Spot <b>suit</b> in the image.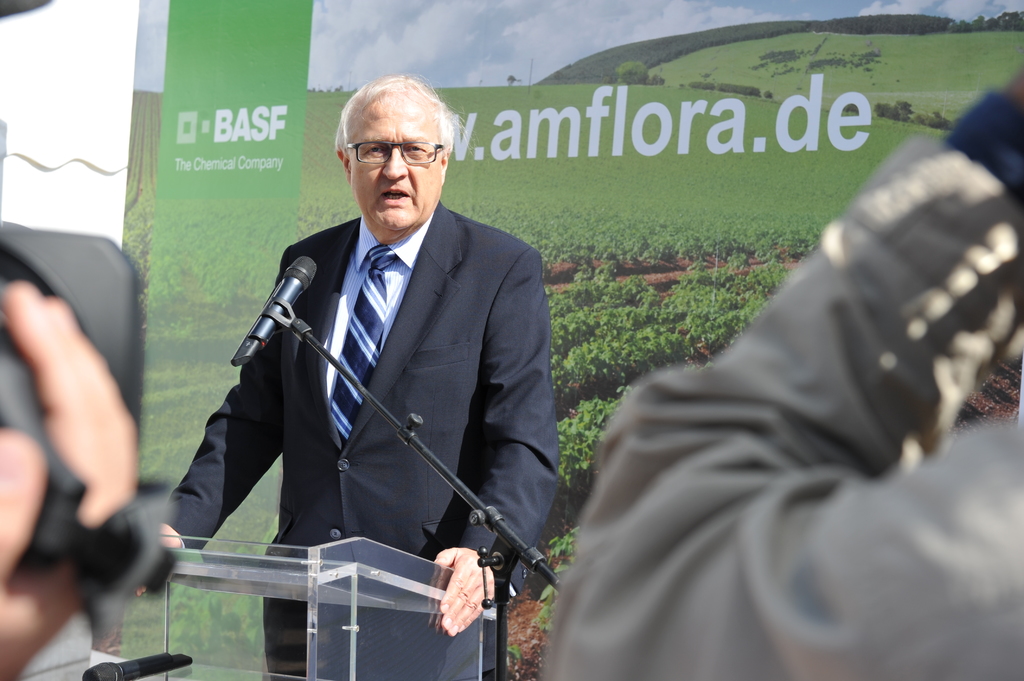
<b>suit</b> found at BBox(177, 144, 523, 592).
